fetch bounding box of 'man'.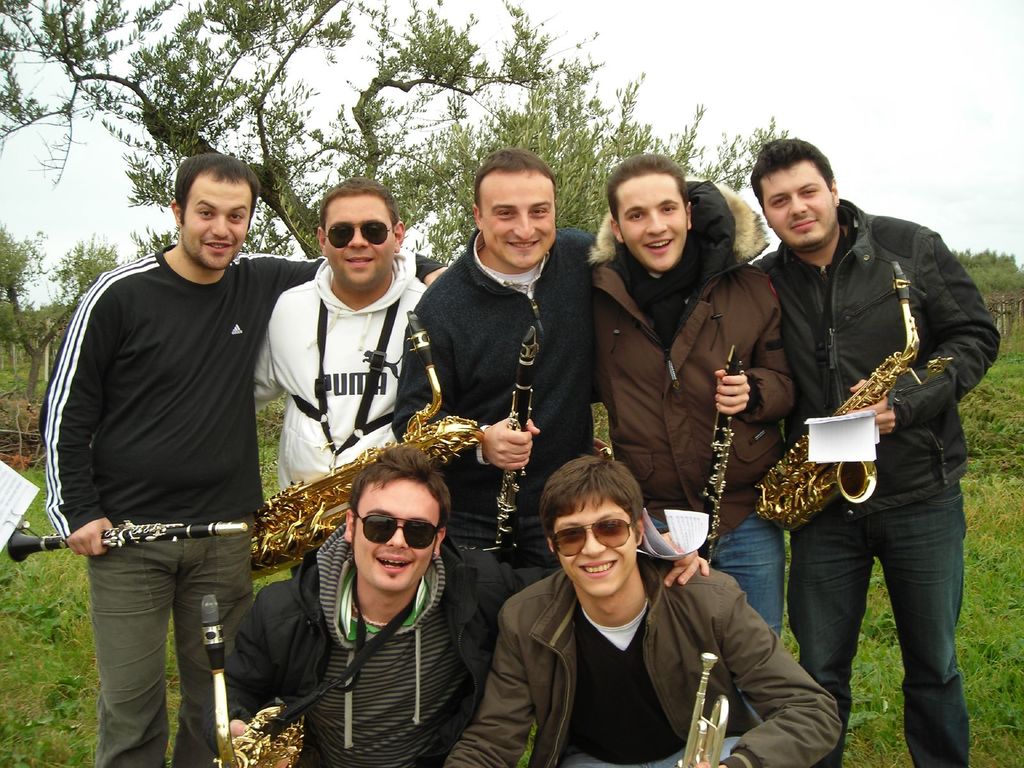
Bbox: bbox=[219, 448, 710, 767].
